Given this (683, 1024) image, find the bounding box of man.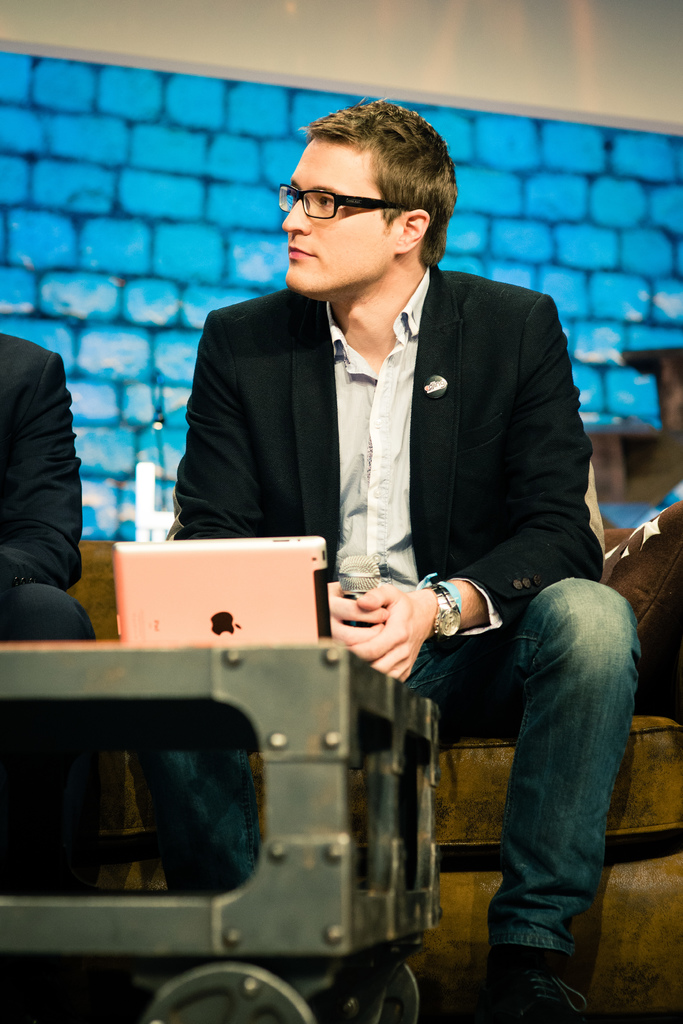
{"left": 134, "top": 98, "right": 645, "bottom": 1023}.
